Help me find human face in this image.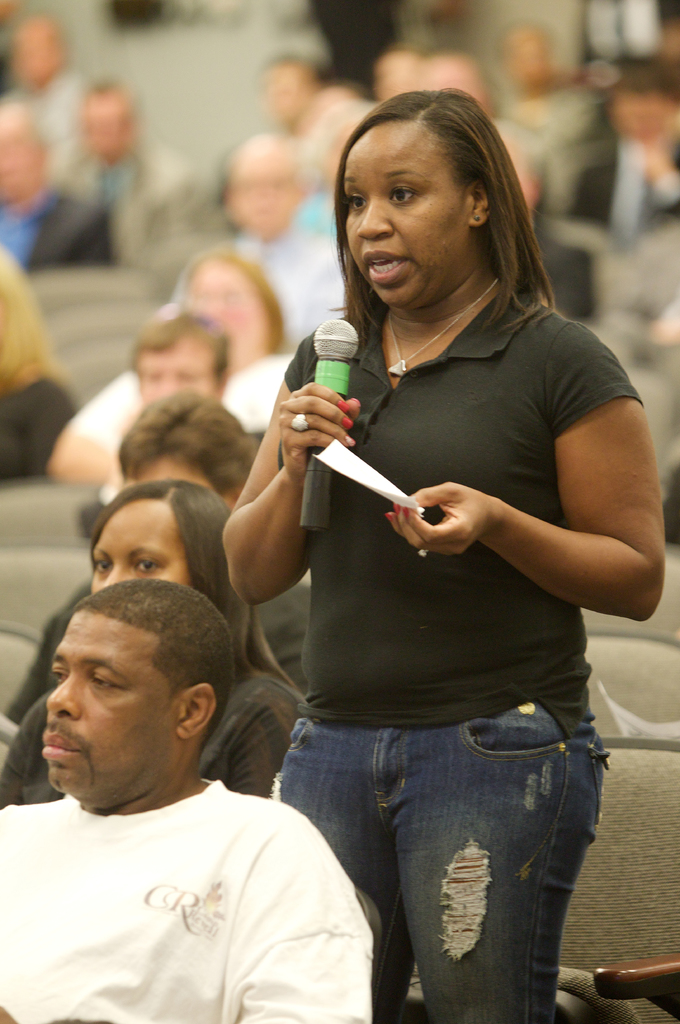
Found it: detection(0, 106, 36, 202).
